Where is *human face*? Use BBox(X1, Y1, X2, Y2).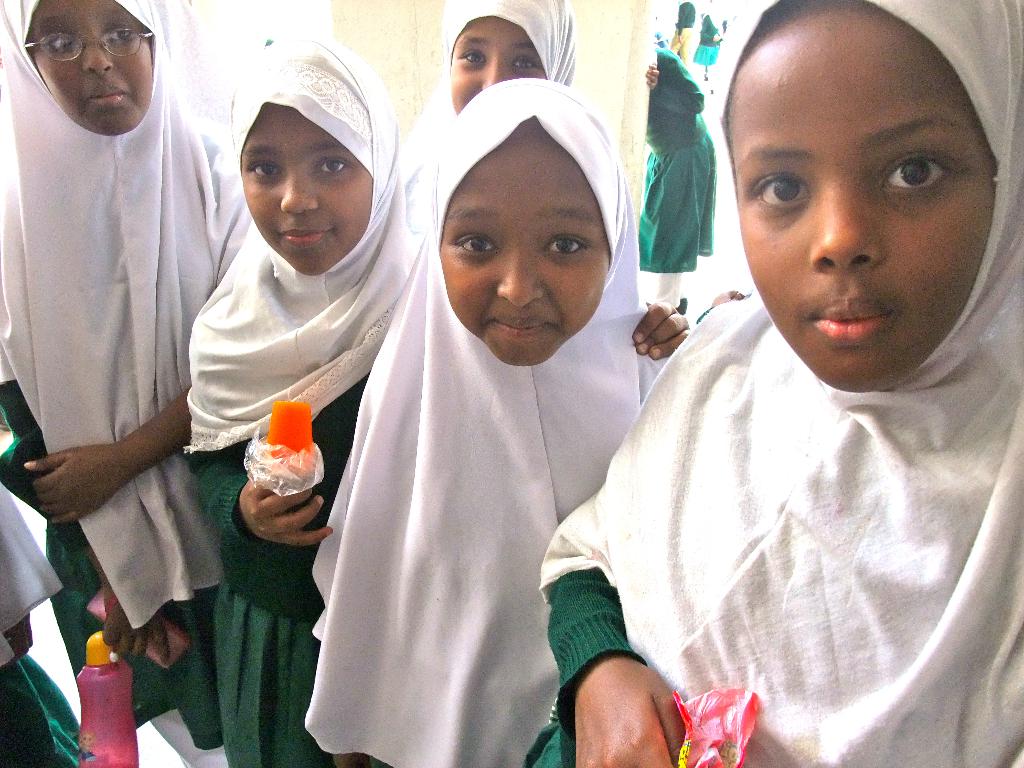
BBox(239, 104, 372, 278).
